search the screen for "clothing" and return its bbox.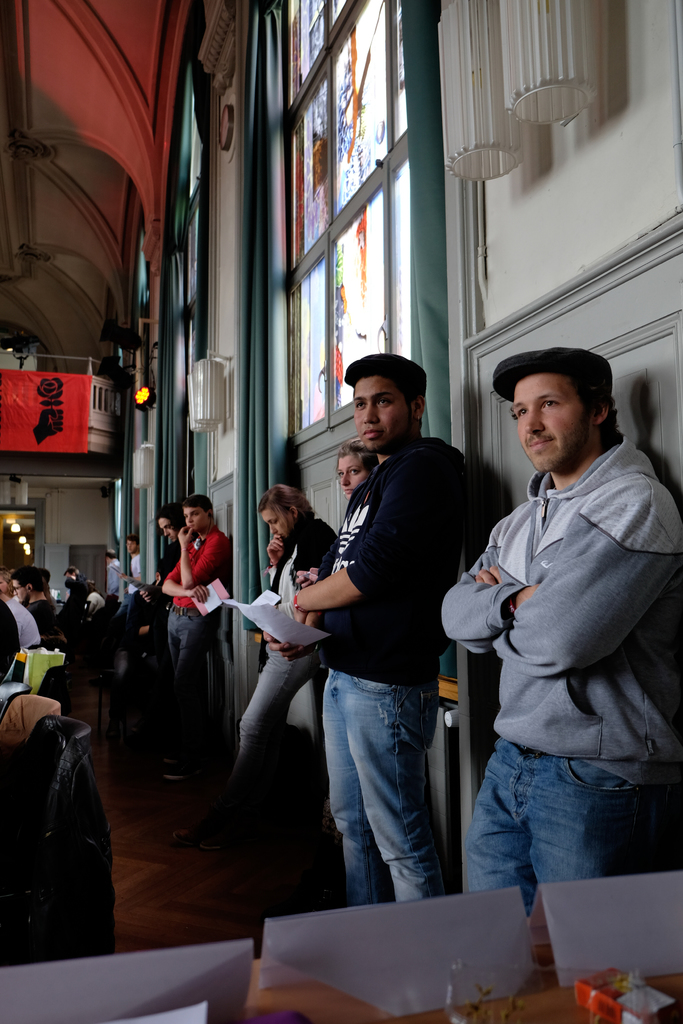
Found: box(316, 433, 465, 909).
